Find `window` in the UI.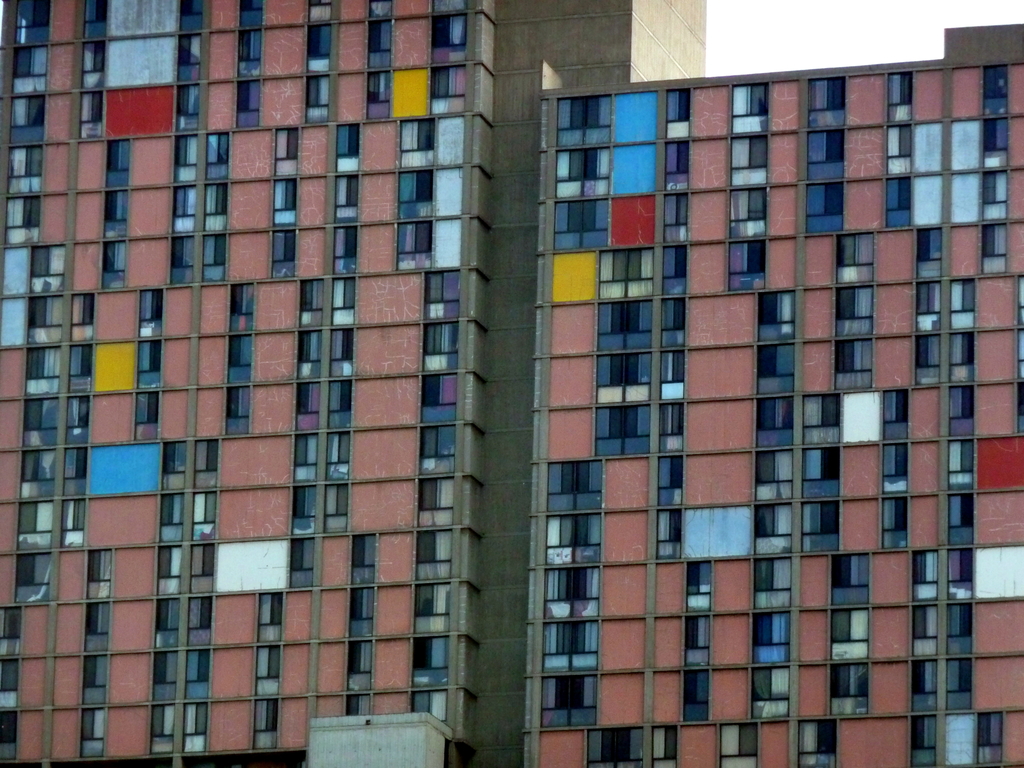
UI element at bbox(163, 445, 186, 483).
